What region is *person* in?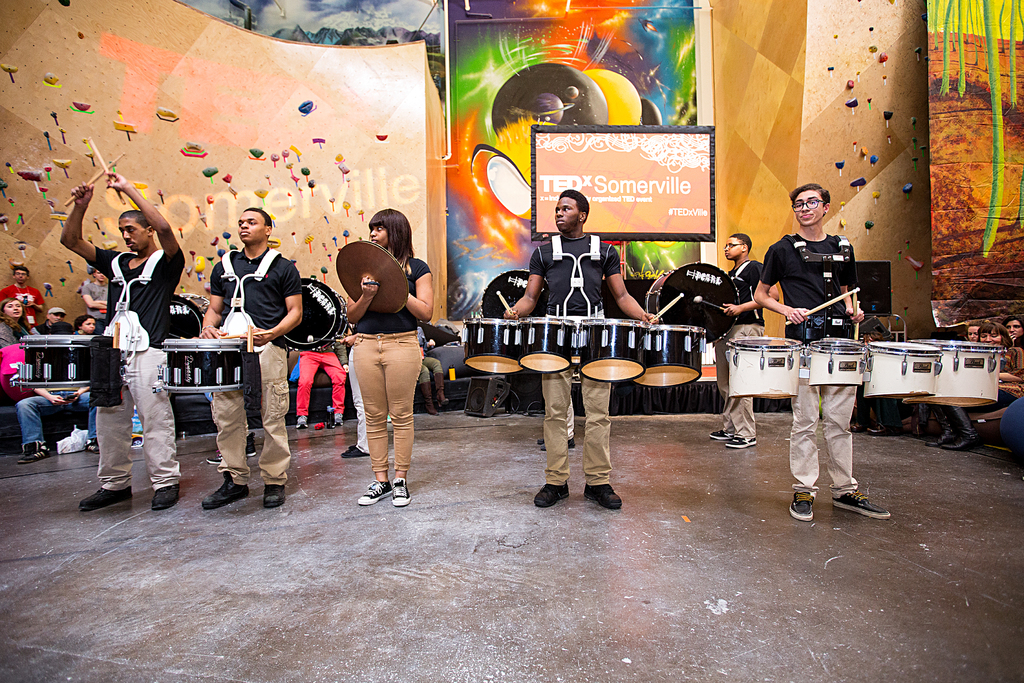
BBox(341, 359, 375, 458).
